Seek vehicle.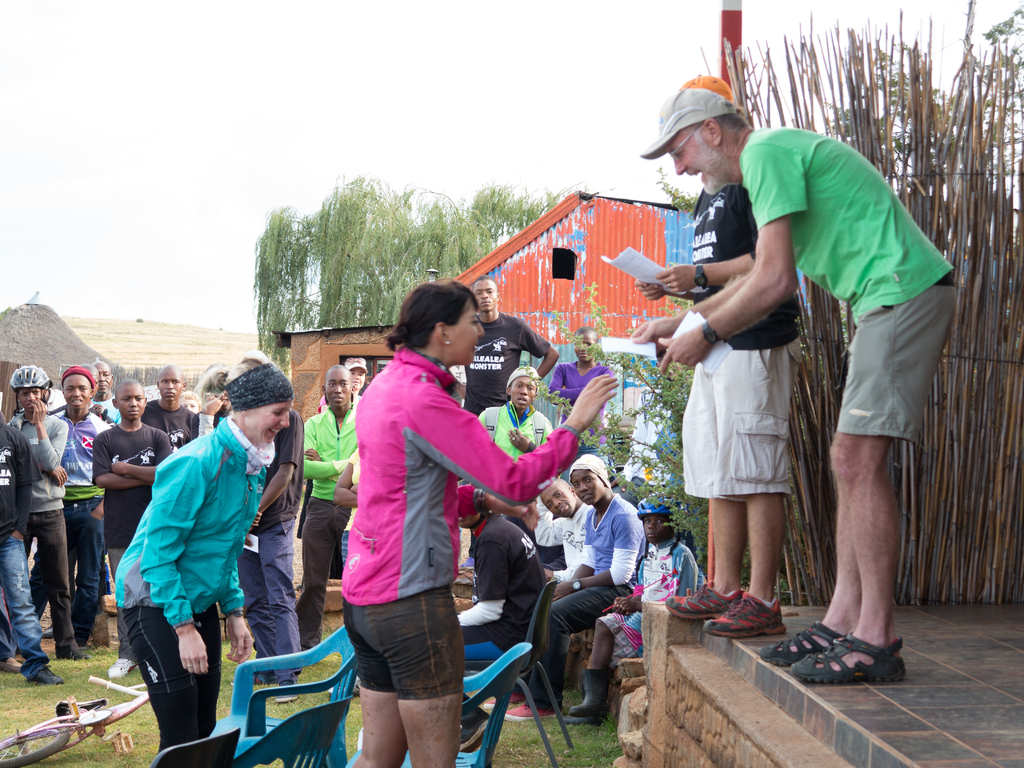
bbox(0, 676, 147, 767).
